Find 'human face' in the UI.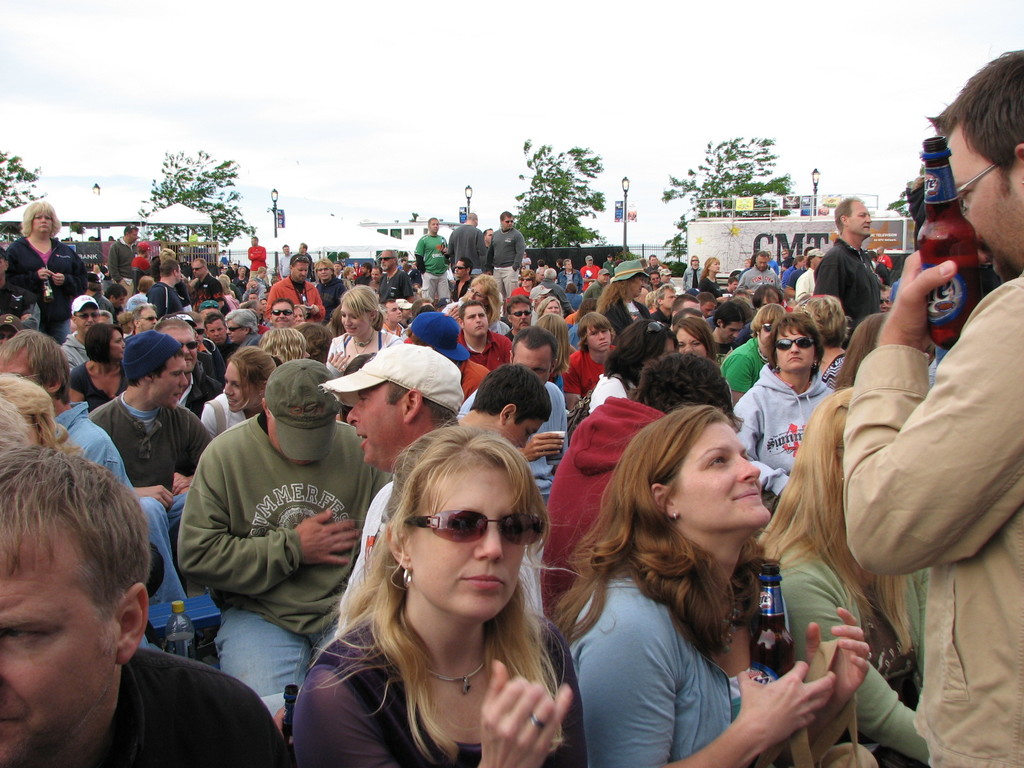
UI element at (406, 459, 525, 621).
